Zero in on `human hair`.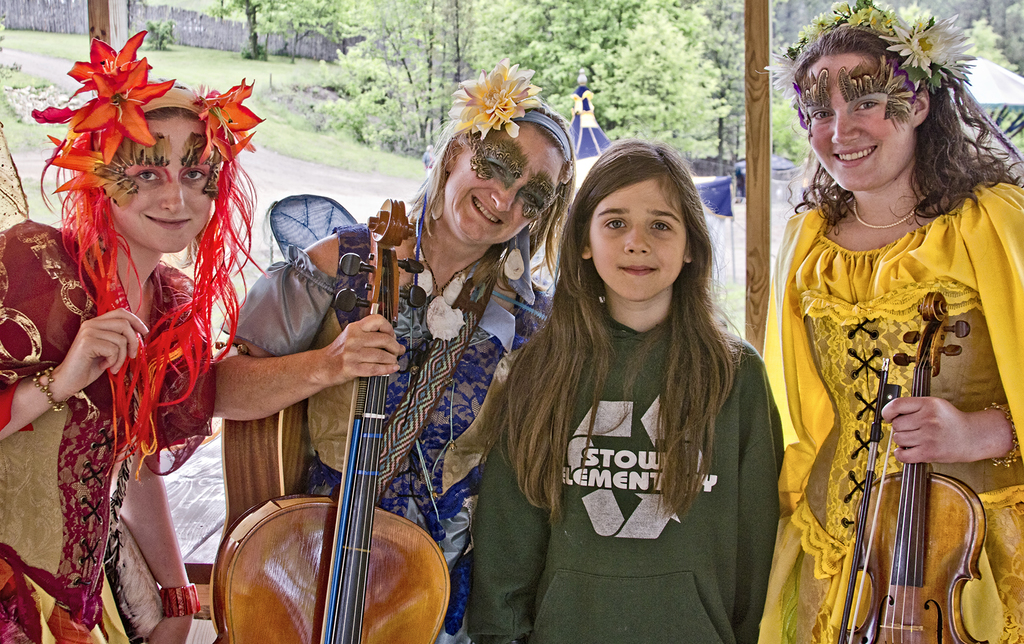
Zeroed in: Rect(787, 27, 1023, 237).
